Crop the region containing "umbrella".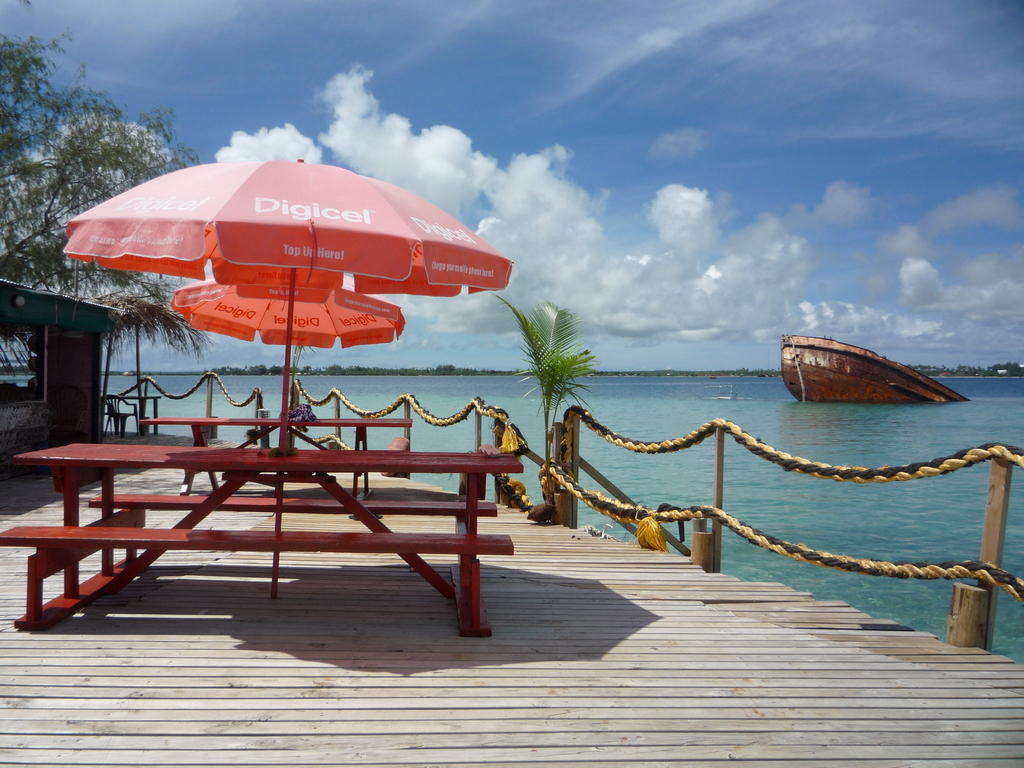
Crop region: box(173, 273, 409, 345).
